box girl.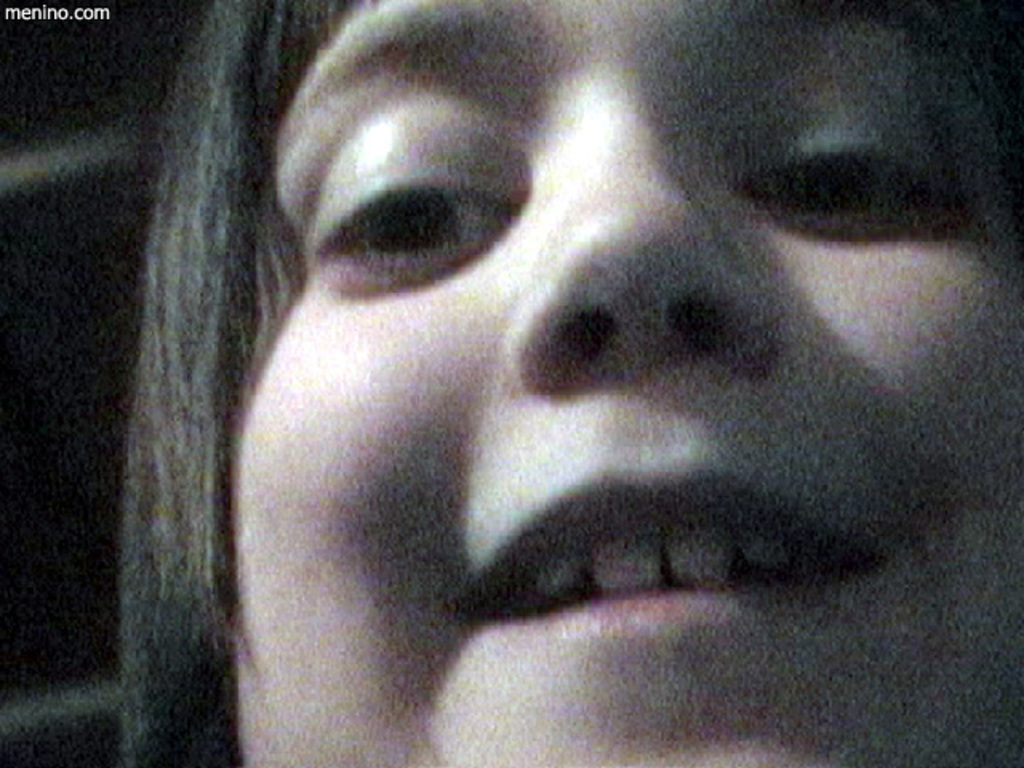
[115, 0, 1022, 766].
